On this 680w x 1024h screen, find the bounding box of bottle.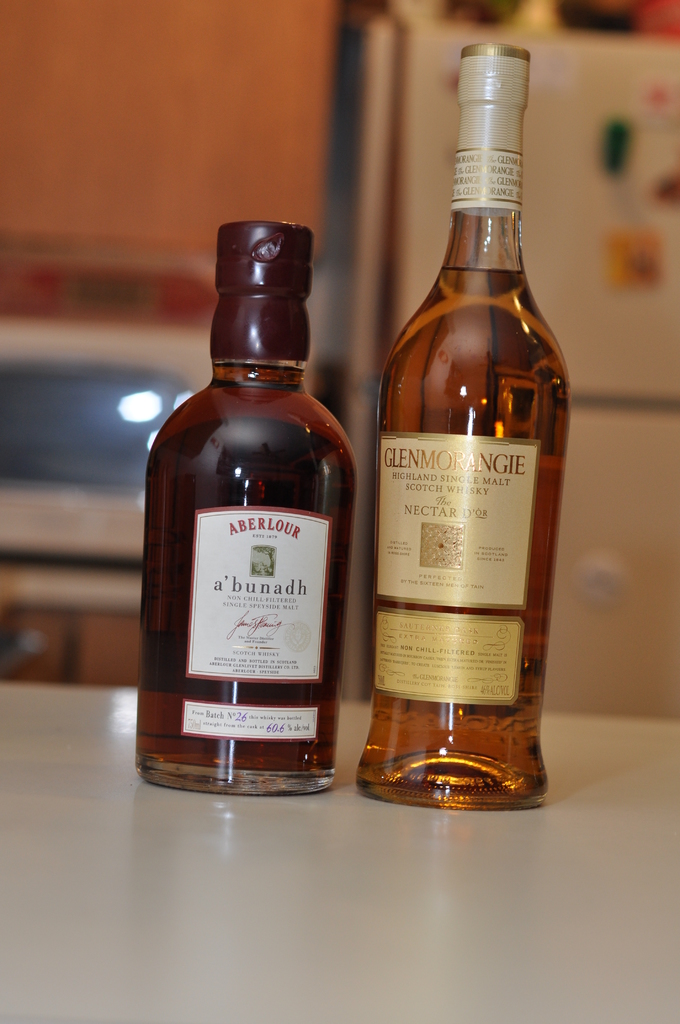
Bounding box: pyautogui.locateOnScreen(146, 228, 358, 796).
